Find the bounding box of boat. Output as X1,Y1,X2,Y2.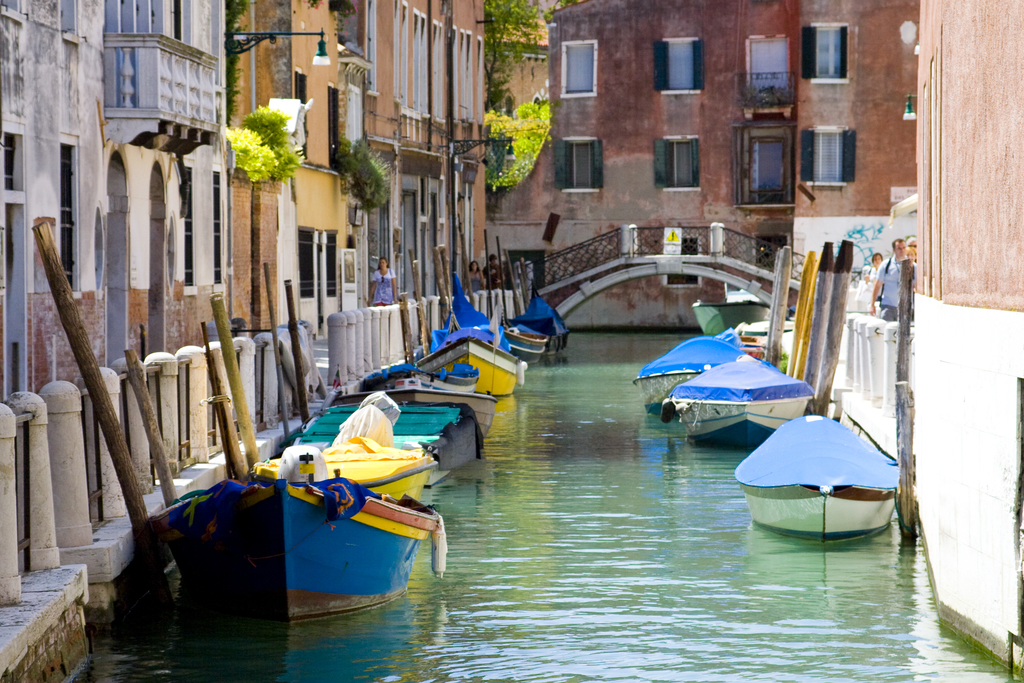
136,436,444,636.
